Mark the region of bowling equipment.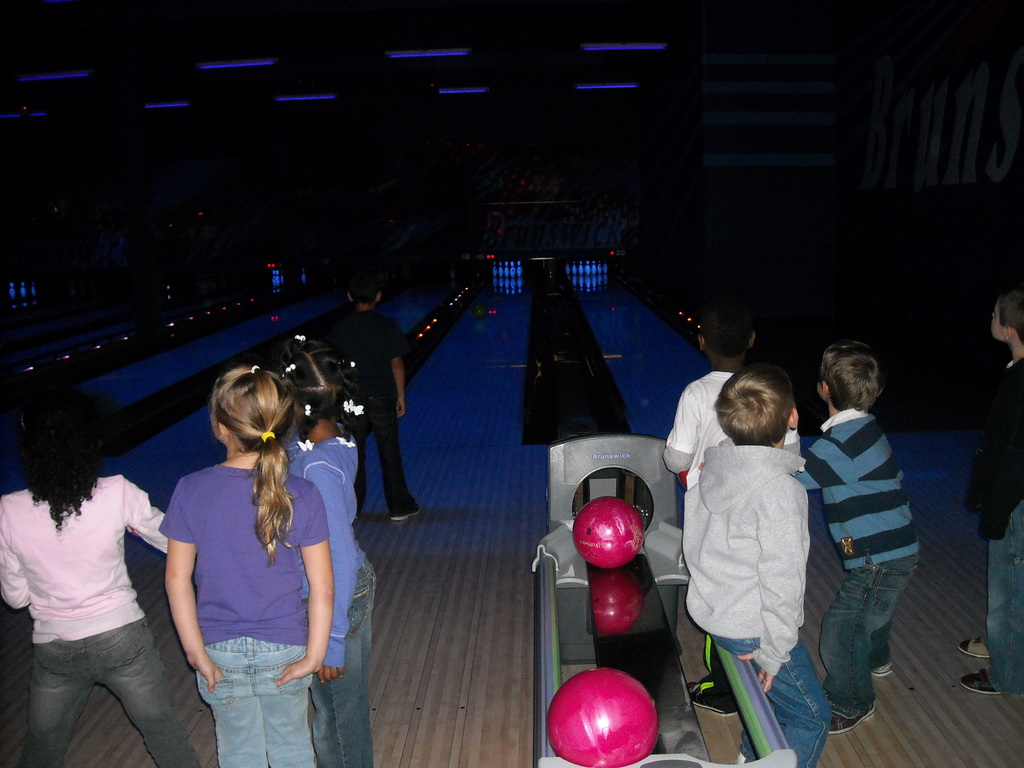
Region: 540/650/657/764.
